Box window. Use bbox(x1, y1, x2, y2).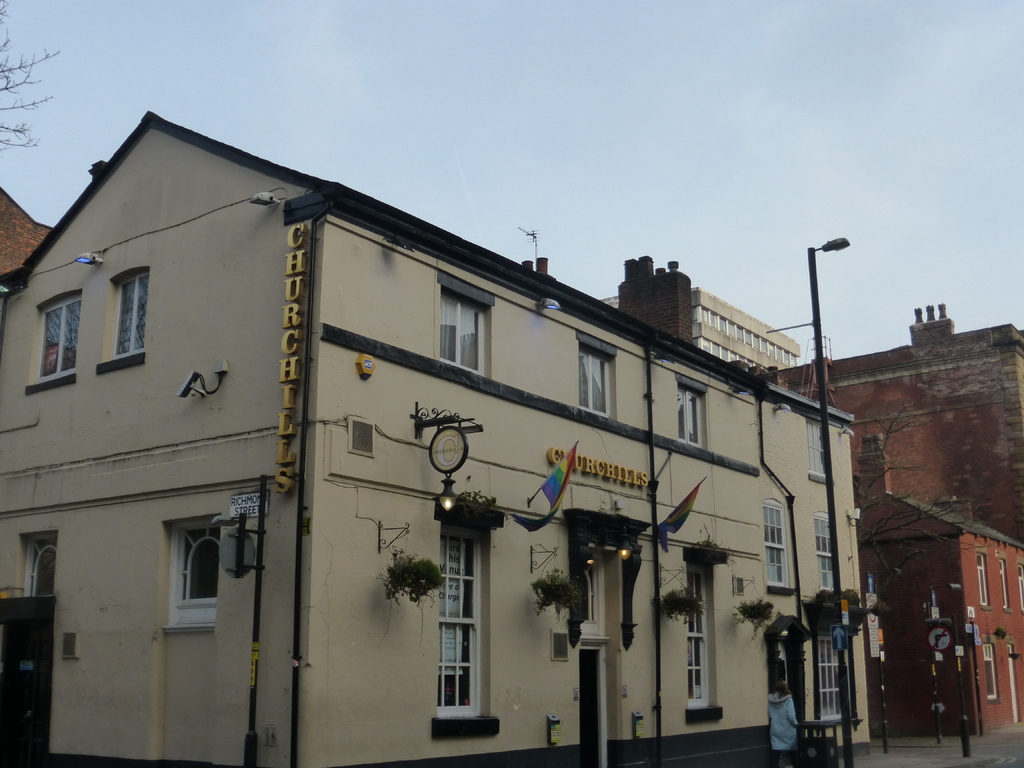
bbox(435, 522, 501, 743).
